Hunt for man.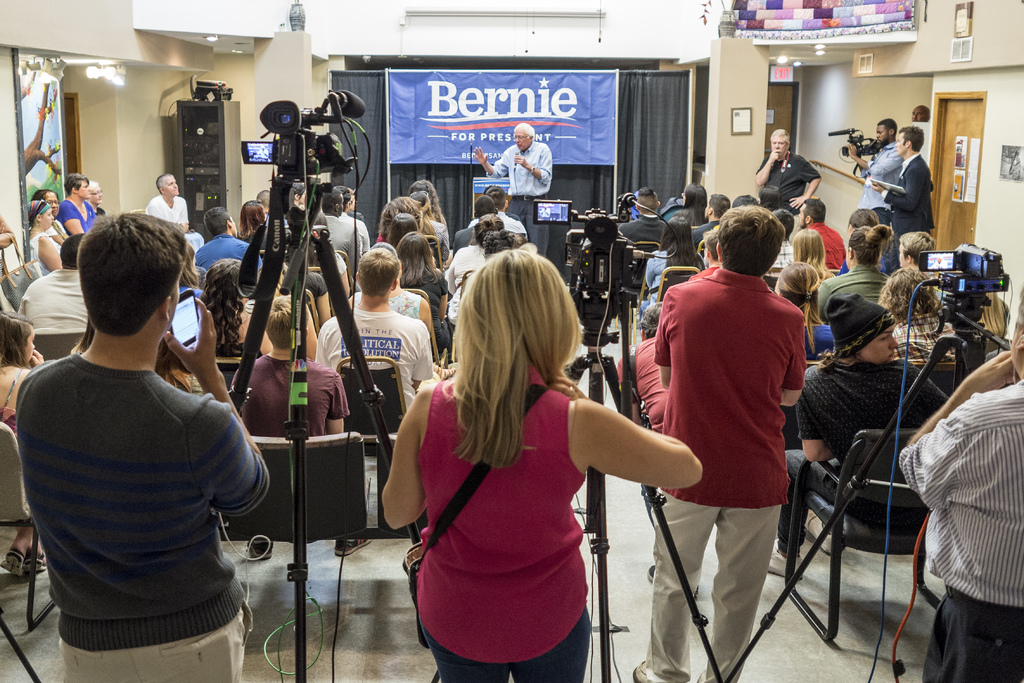
Hunted down at [x1=440, y1=213, x2=523, y2=345].
